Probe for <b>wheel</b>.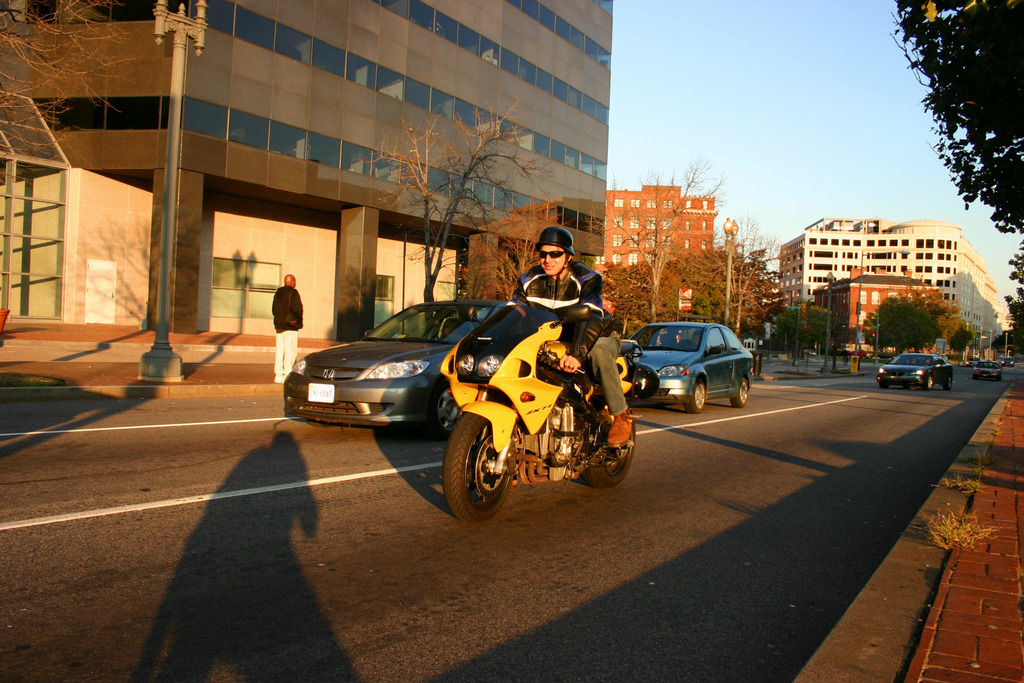
Probe result: box(922, 375, 934, 391).
